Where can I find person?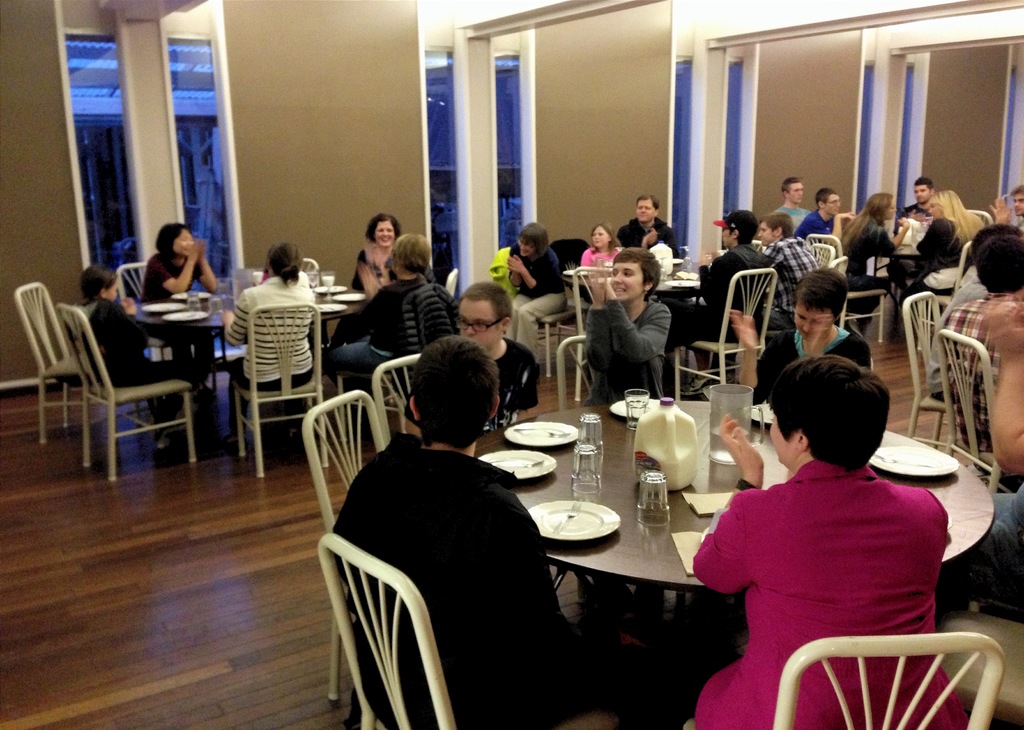
You can find it at [x1=683, y1=352, x2=981, y2=729].
